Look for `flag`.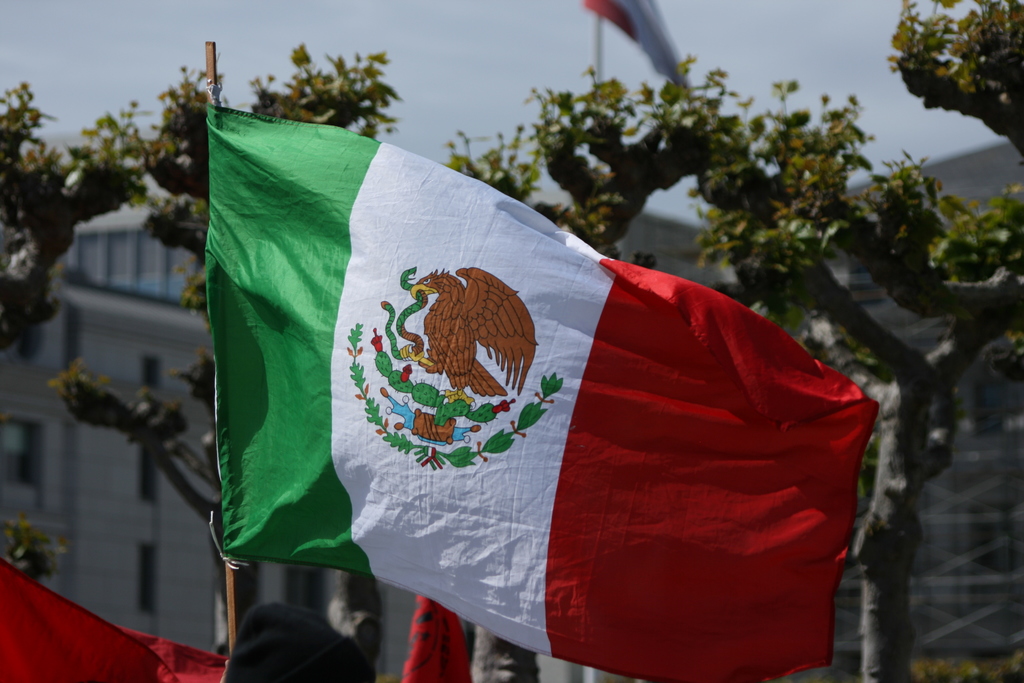
Found: detection(0, 557, 228, 682).
